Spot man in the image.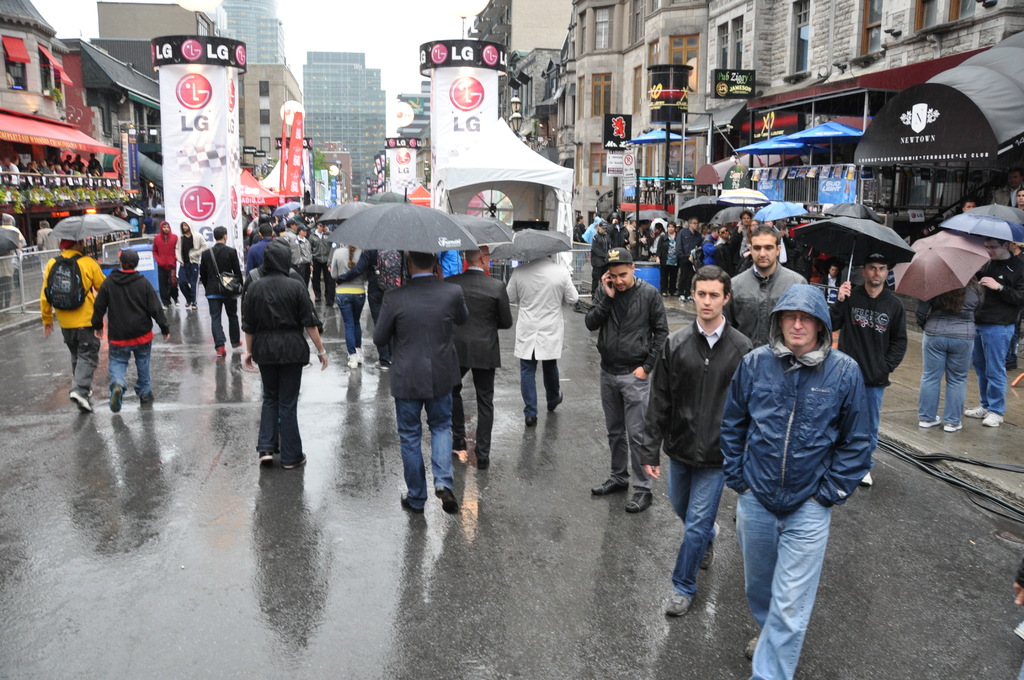
man found at 503,256,578,423.
